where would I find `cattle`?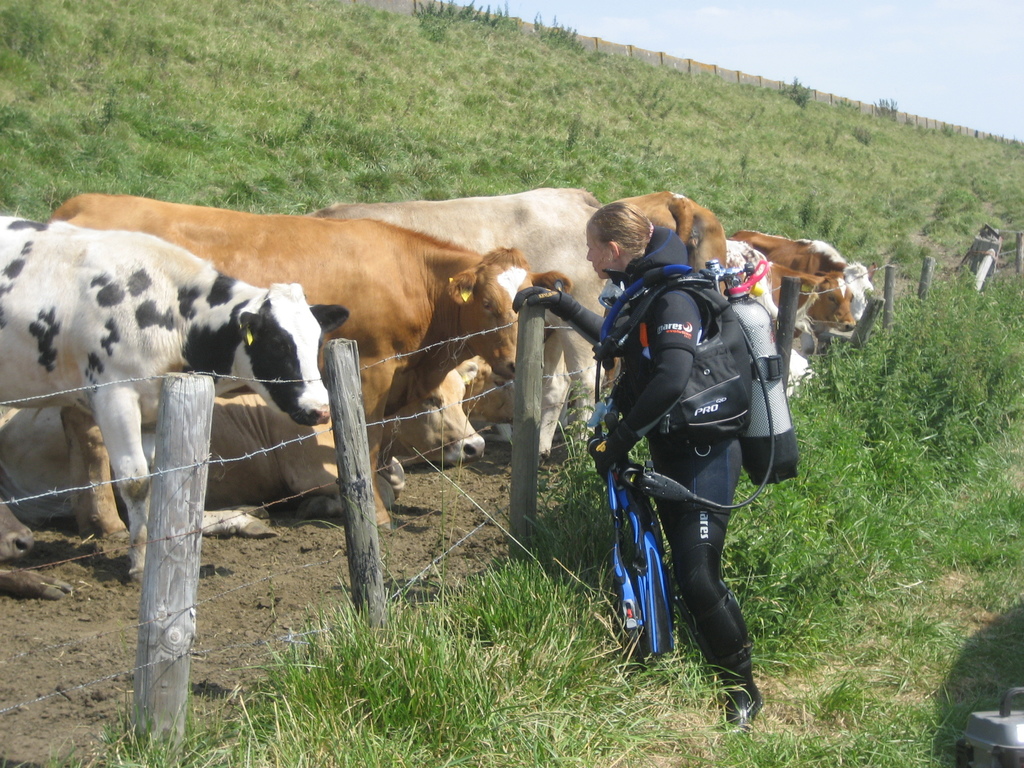
At bbox=(0, 367, 489, 525).
